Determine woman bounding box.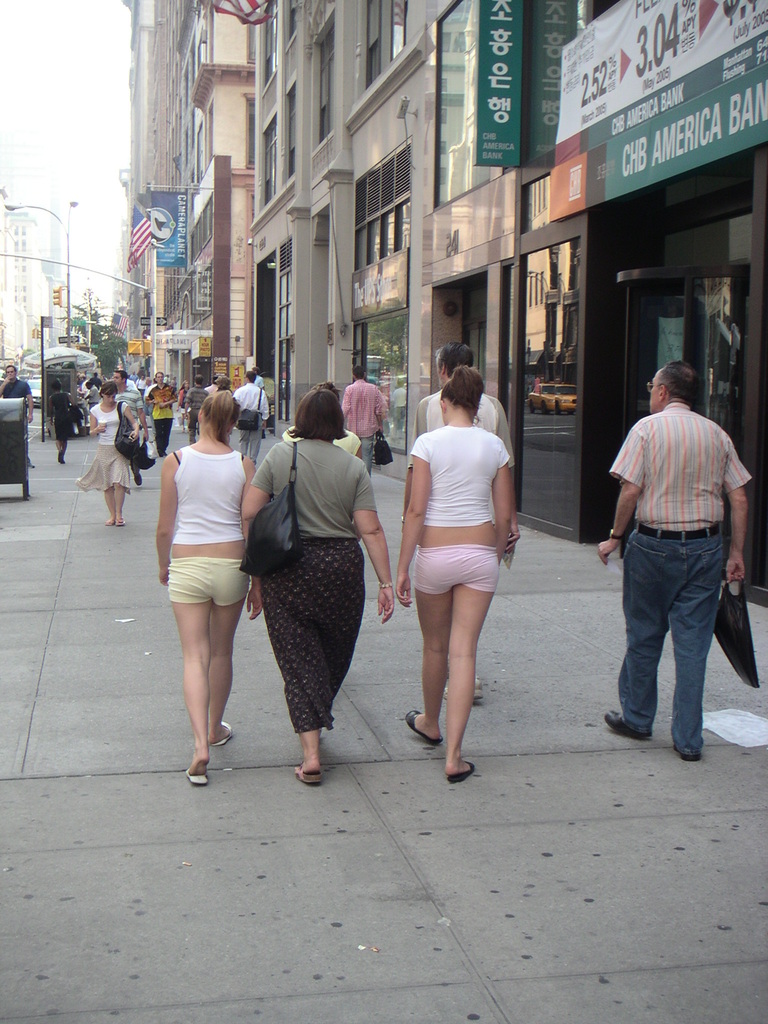
Determined: <bbox>173, 378, 189, 427</bbox>.
